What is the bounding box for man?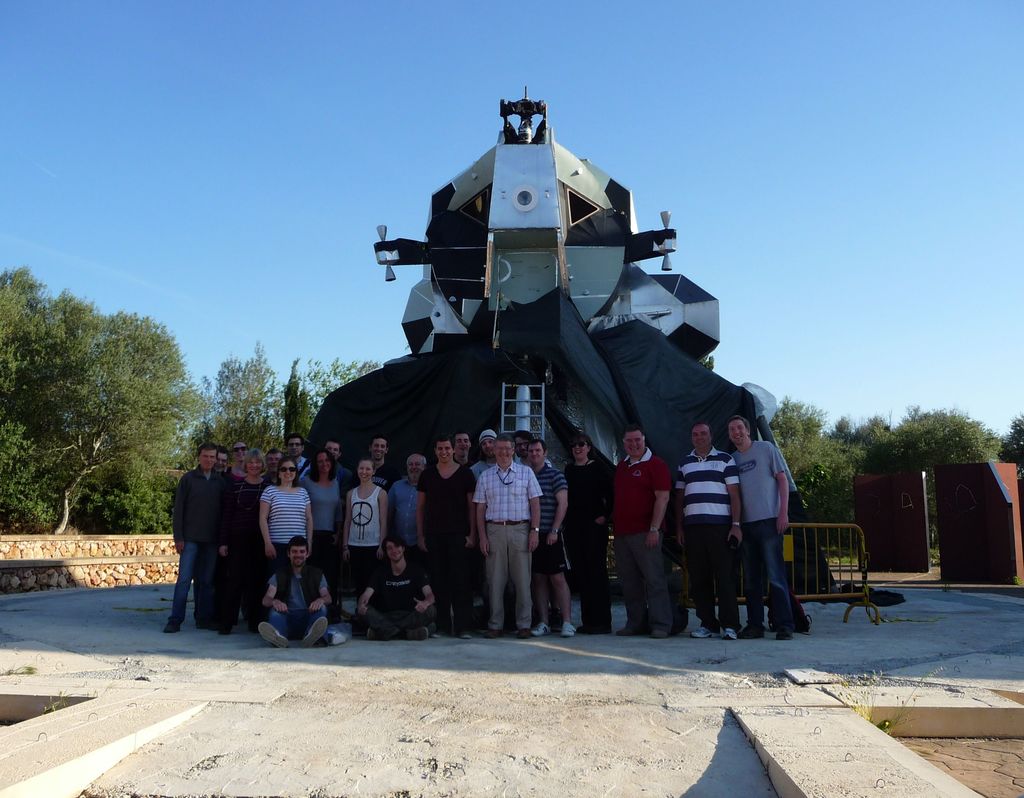
{"x1": 723, "y1": 412, "x2": 808, "y2": 642}.
